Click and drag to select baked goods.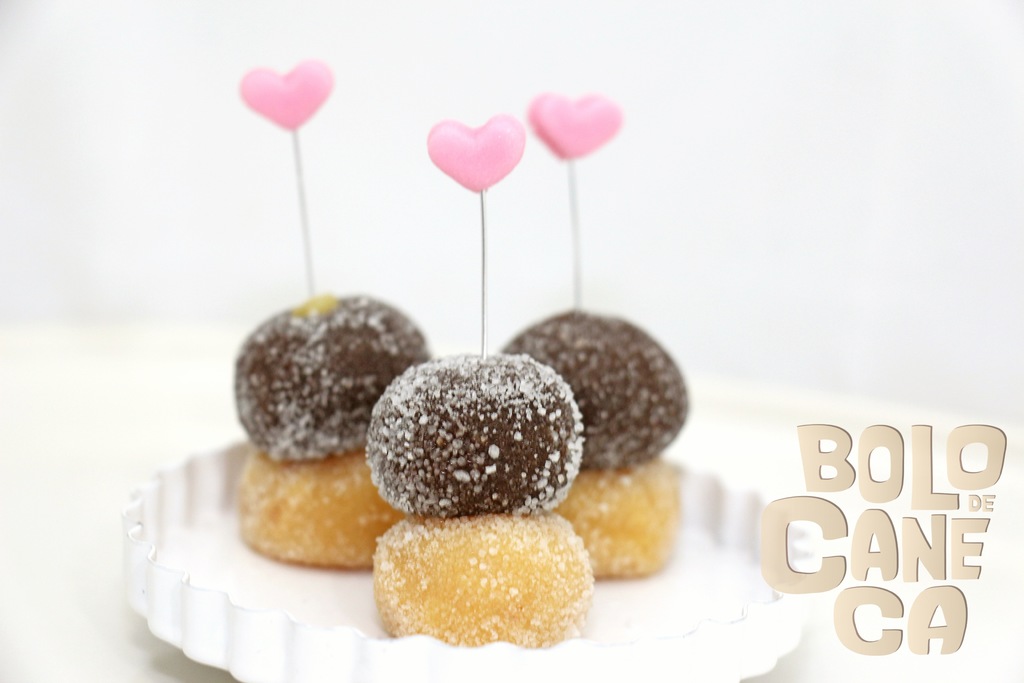
Selection: bbox=(233, 289, 434, 459).
